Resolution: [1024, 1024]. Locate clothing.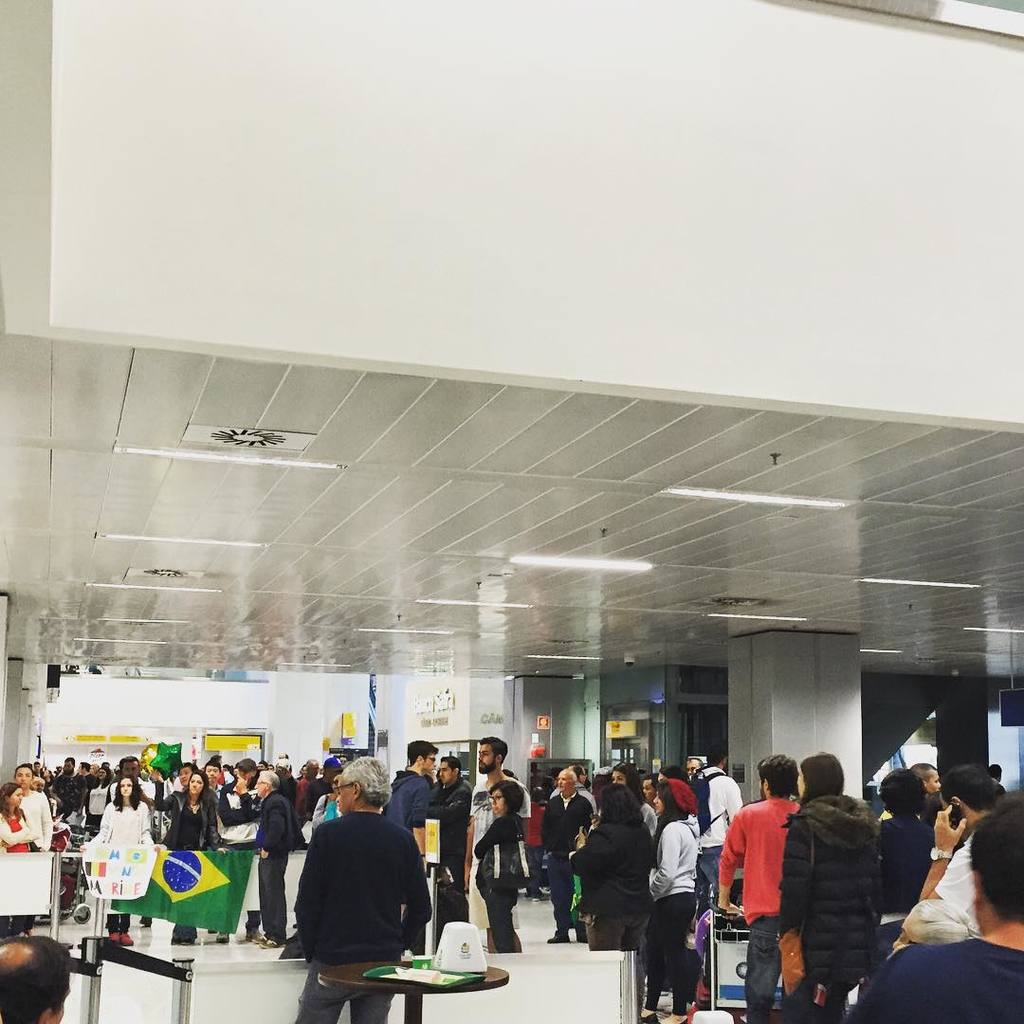
locate(776, 779, 878, 986).
